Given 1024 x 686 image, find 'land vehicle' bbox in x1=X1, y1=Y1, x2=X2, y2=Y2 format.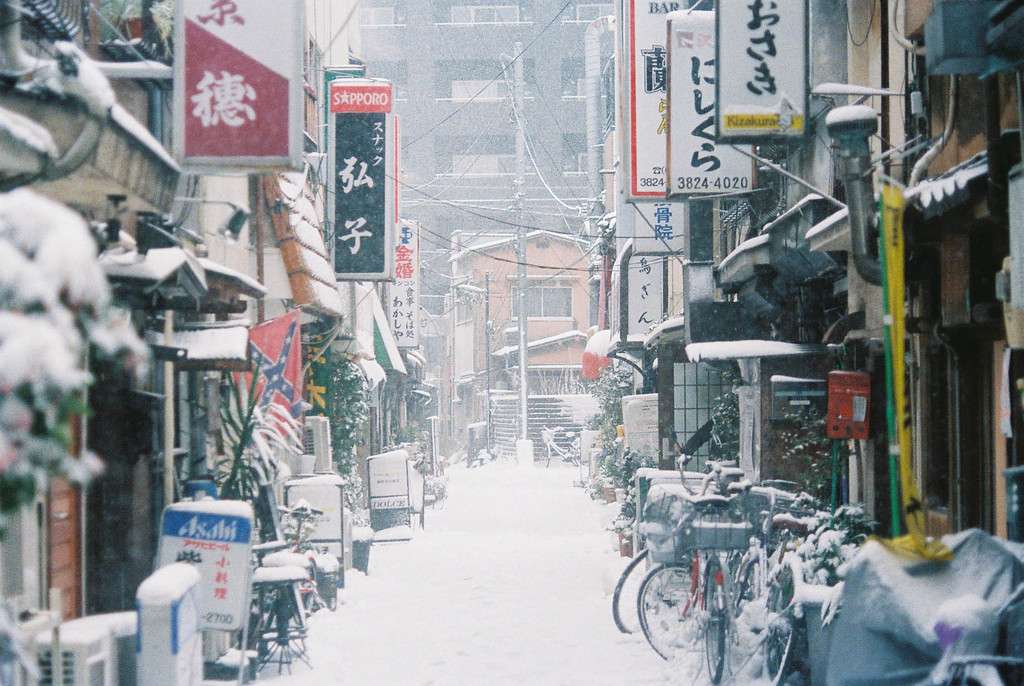
x1=632, y1=518, x2=729, y2=685.
